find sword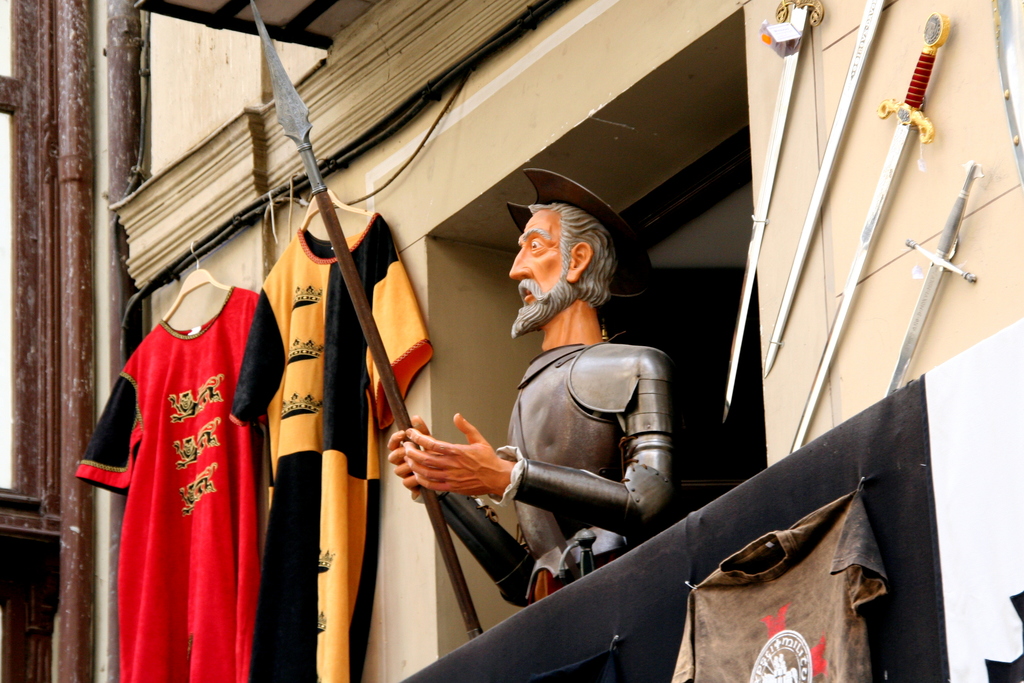
Rect(790, 13, 950, 453)
